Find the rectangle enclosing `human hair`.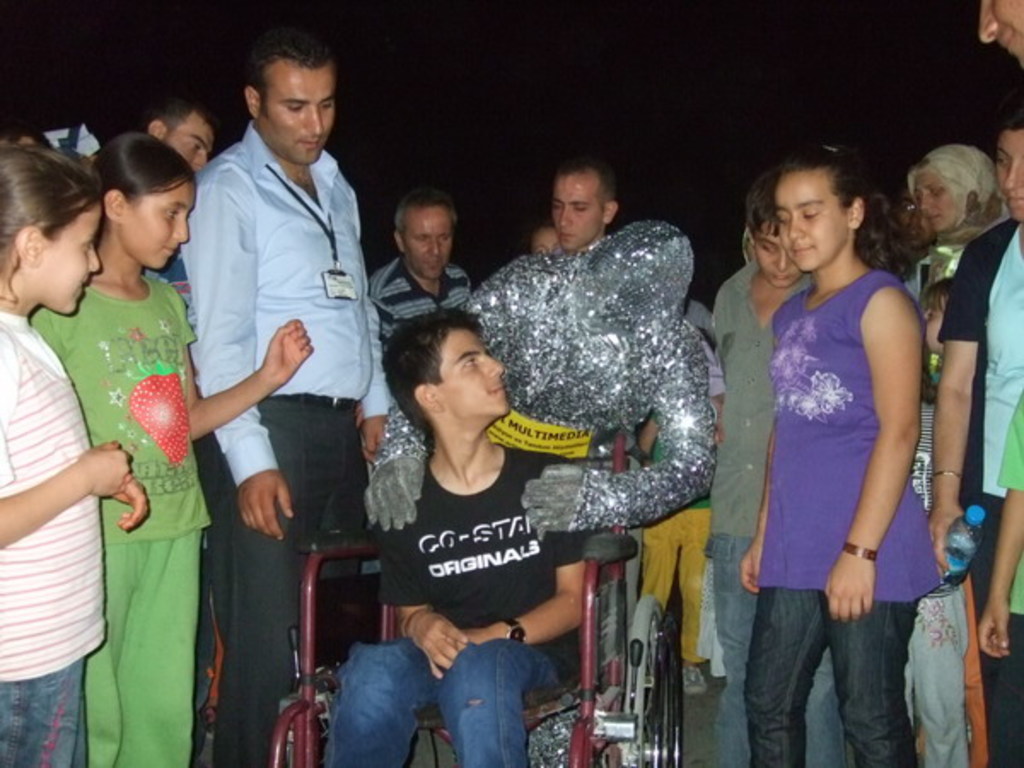
<box>0,121,55,152</box>.
